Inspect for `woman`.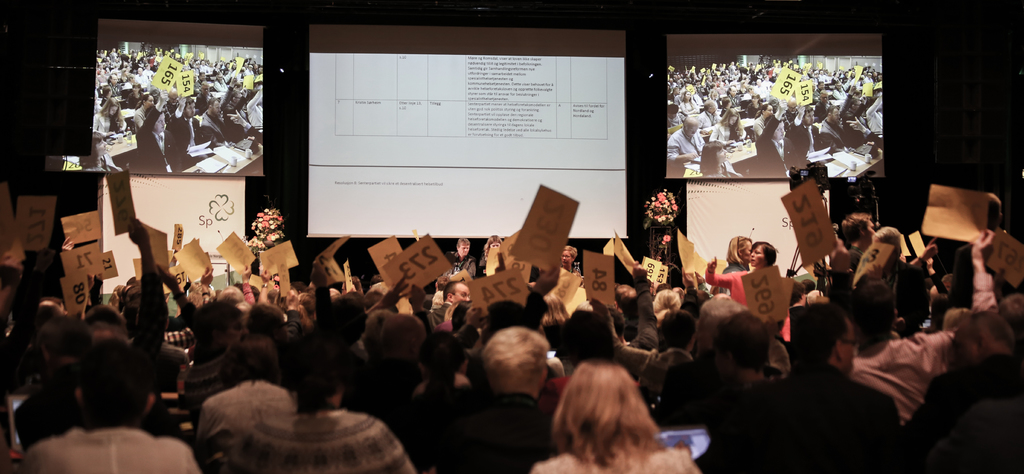
Inspection: l=655, t=288, r=681, b=331.
